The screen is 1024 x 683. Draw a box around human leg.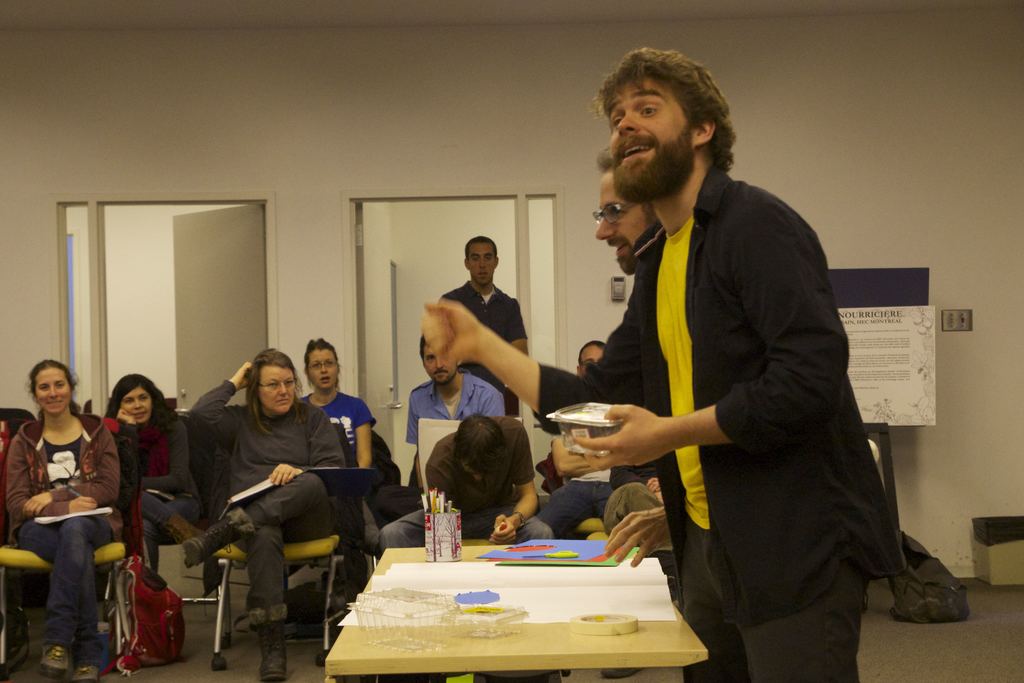
locate(540, 479, 584, 532).
